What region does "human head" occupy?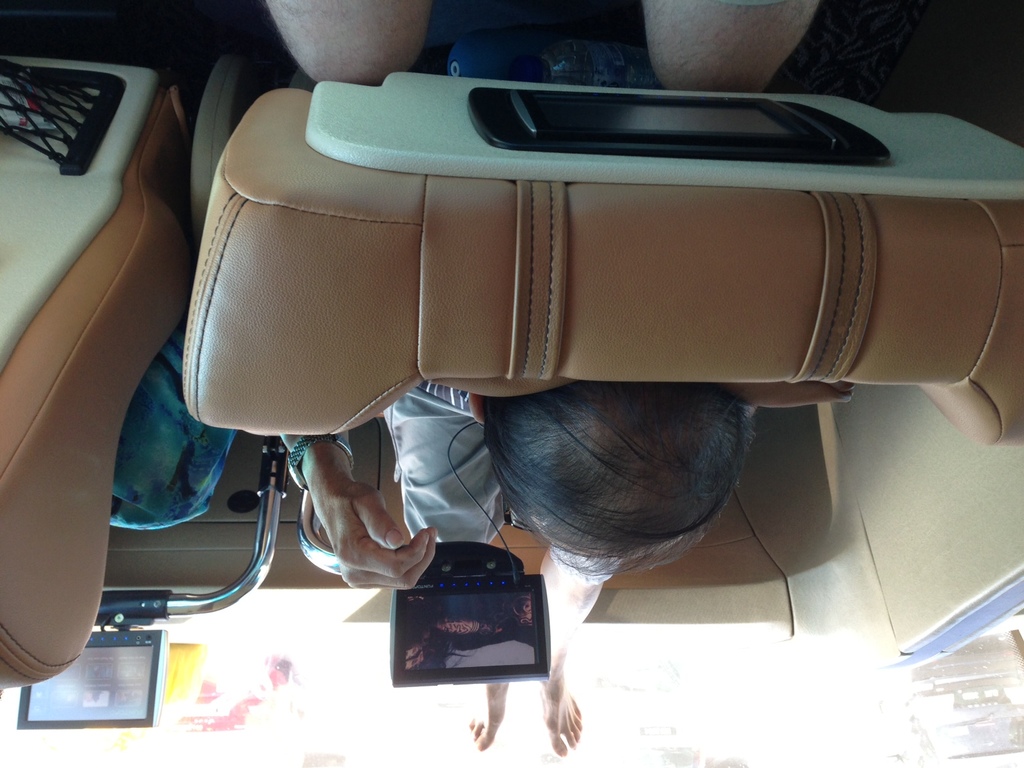
x1=468, y1=382, x2=760, y2=577.
